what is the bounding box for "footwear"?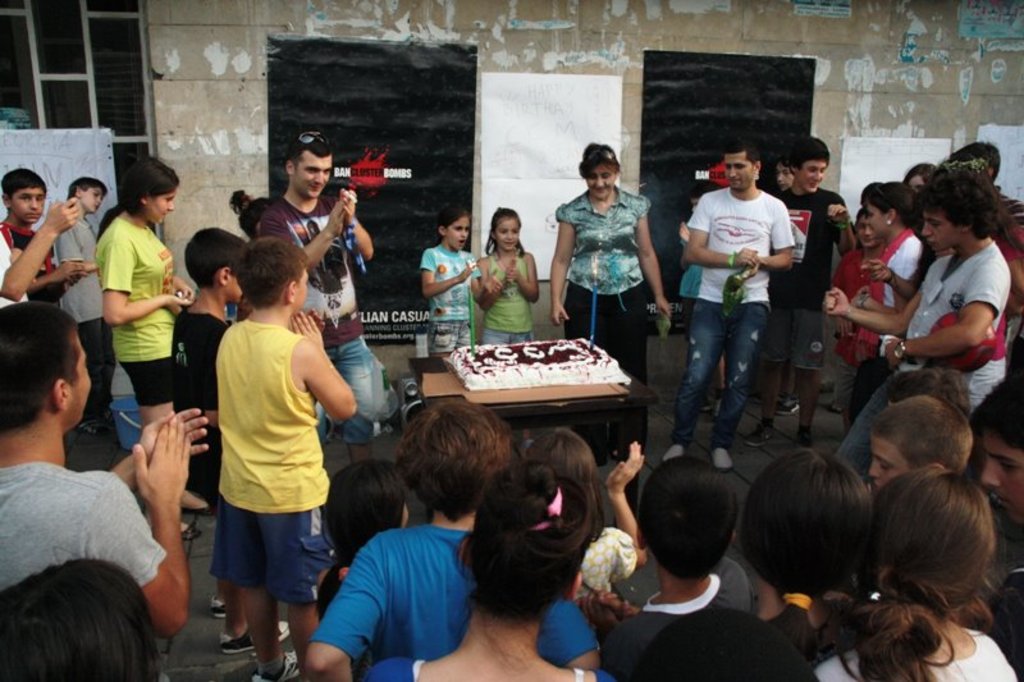
l=257, t=653, r=303, b=681.
